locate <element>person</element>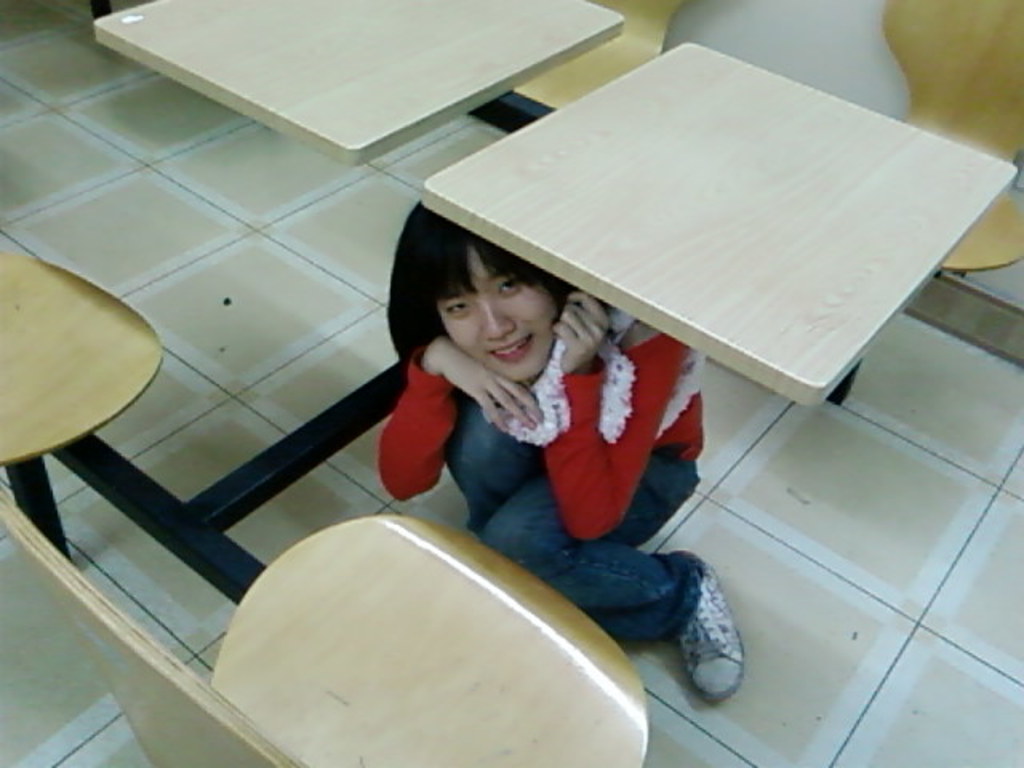
rect(338, 216, 659, 587)
